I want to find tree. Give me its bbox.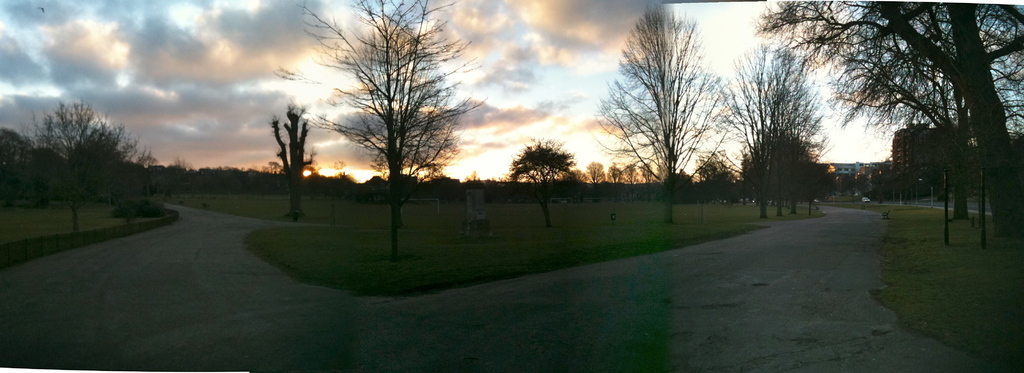
{"x1": 744, "y1": 0, "x2": 1023, "y2": 244}.
